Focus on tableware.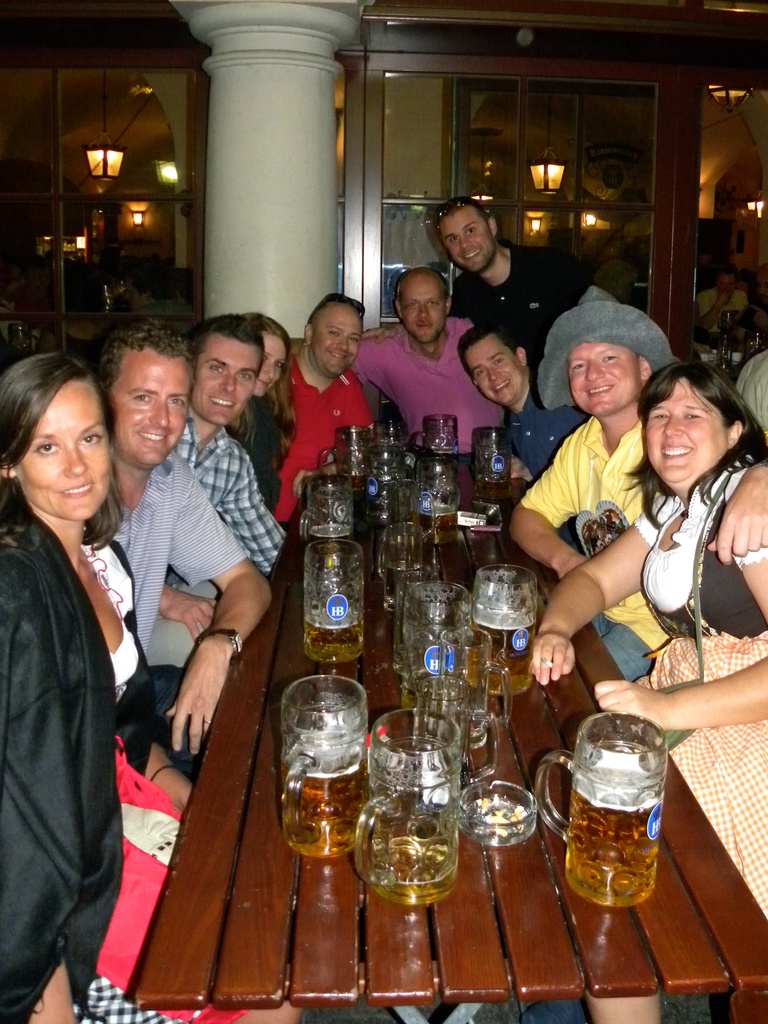
Focused at Rect(273, 665, 373, 863).
